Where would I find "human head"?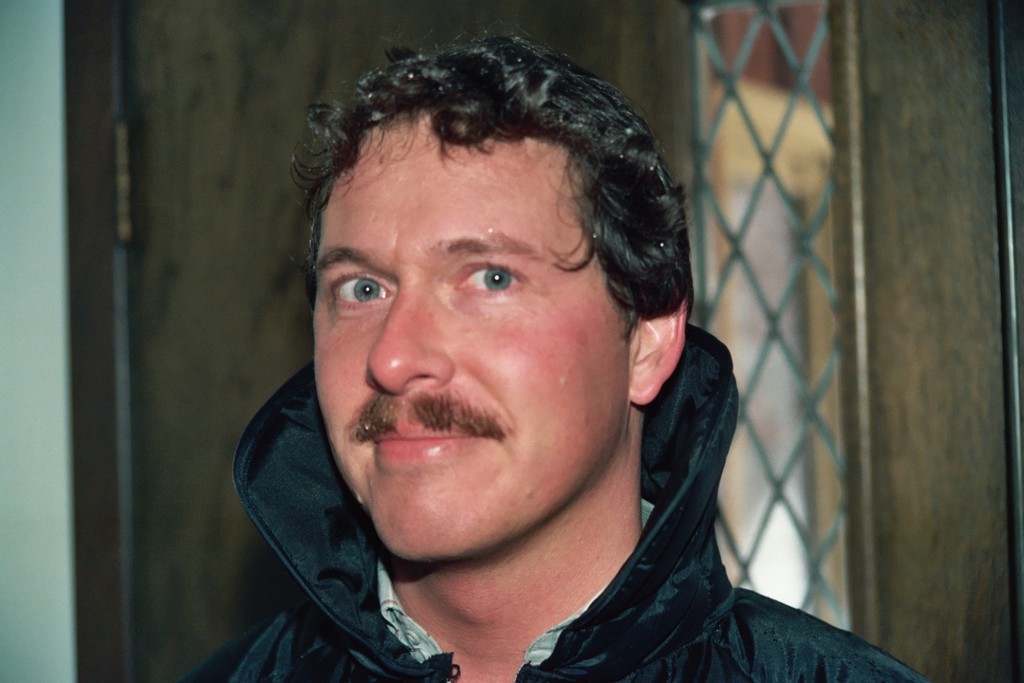
At [left=309, top=85, right=694, bottom=558].
